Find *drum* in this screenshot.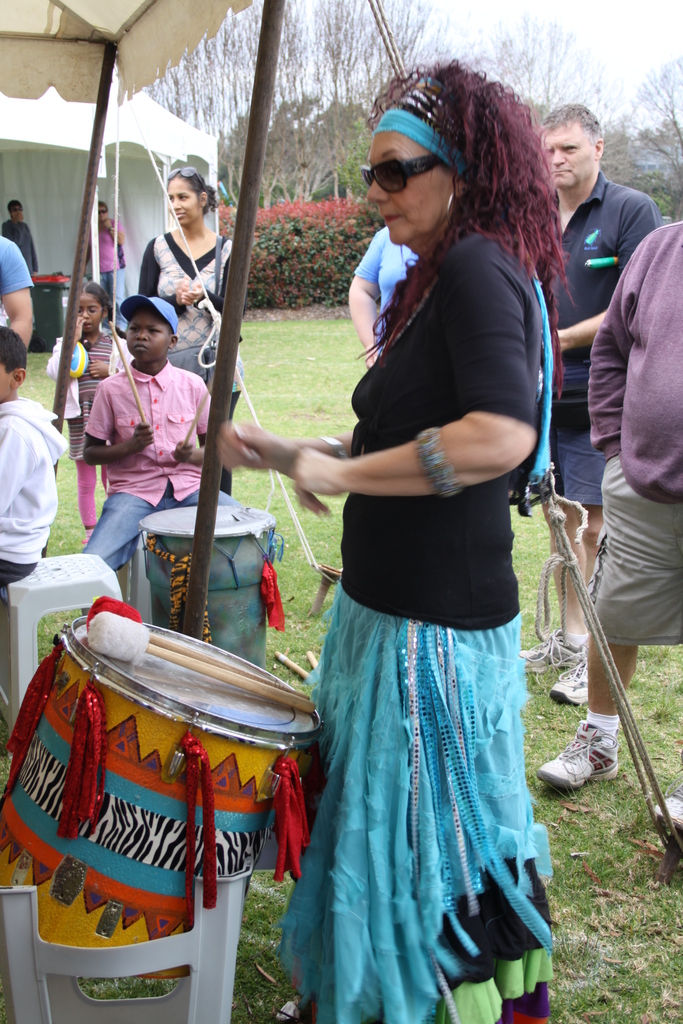
The bounding box for *drum* is 137/505/277/671.
